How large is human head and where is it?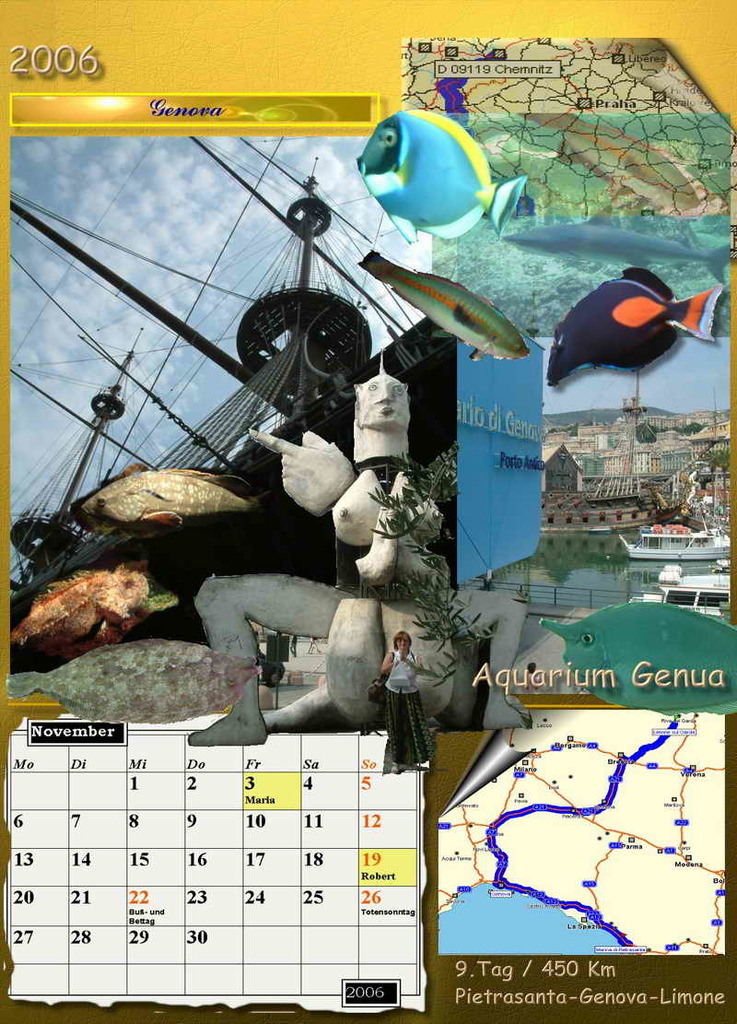
Bounding box: bbox=(392, 632, 411, 653).
